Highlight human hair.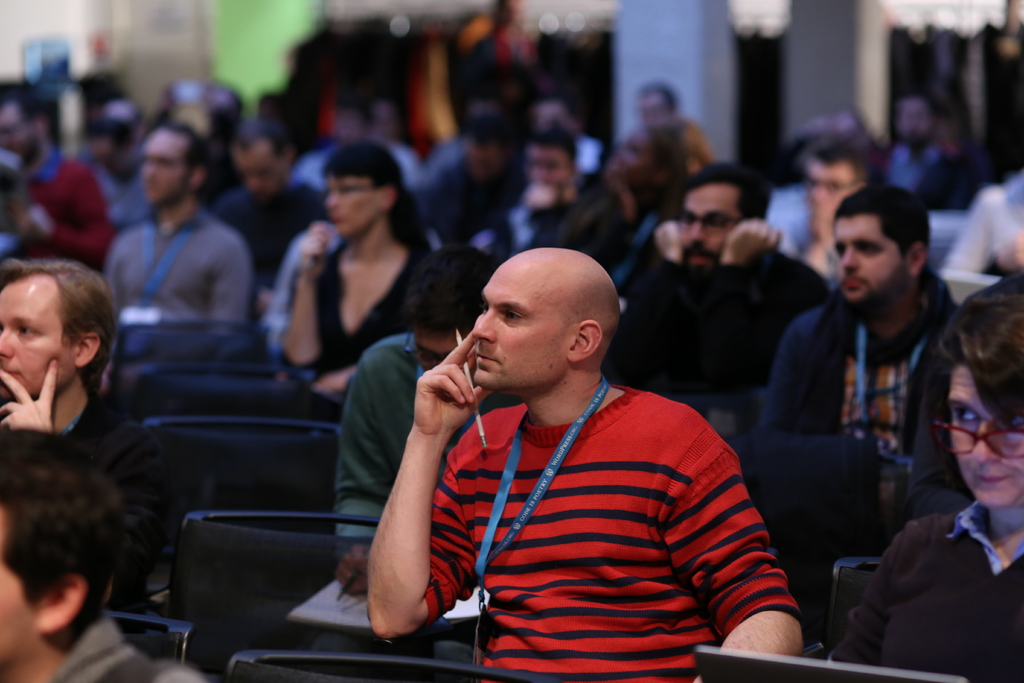
Highlighted region: l=10, t=448, r=132, b=653.
